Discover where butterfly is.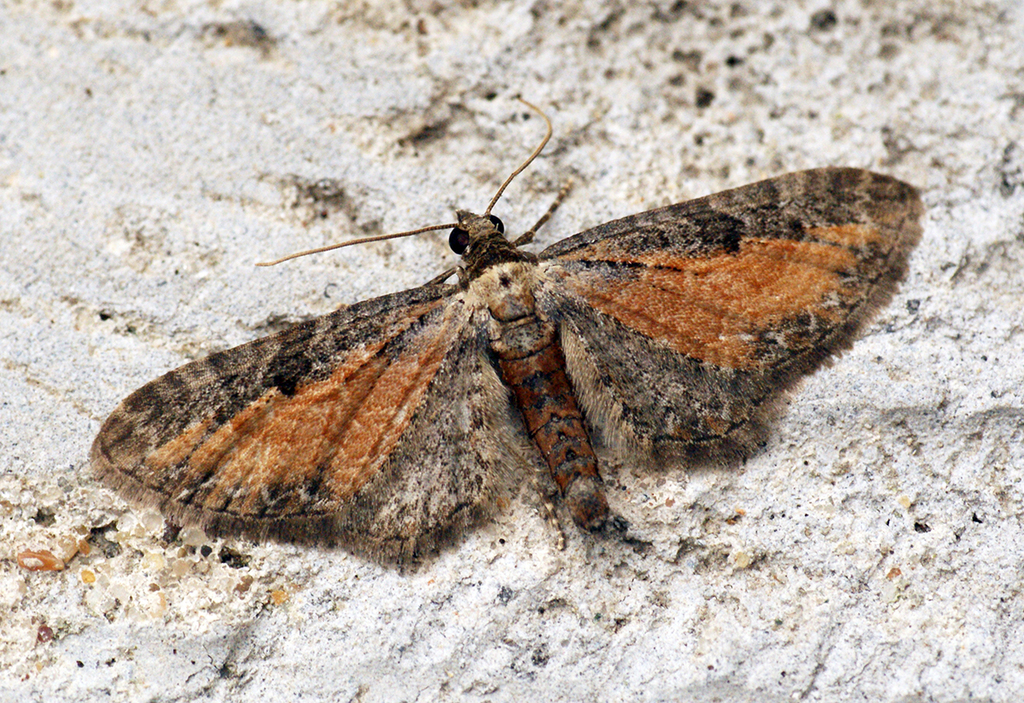
Discovered at bbox=(208, 90, 893, 561).
